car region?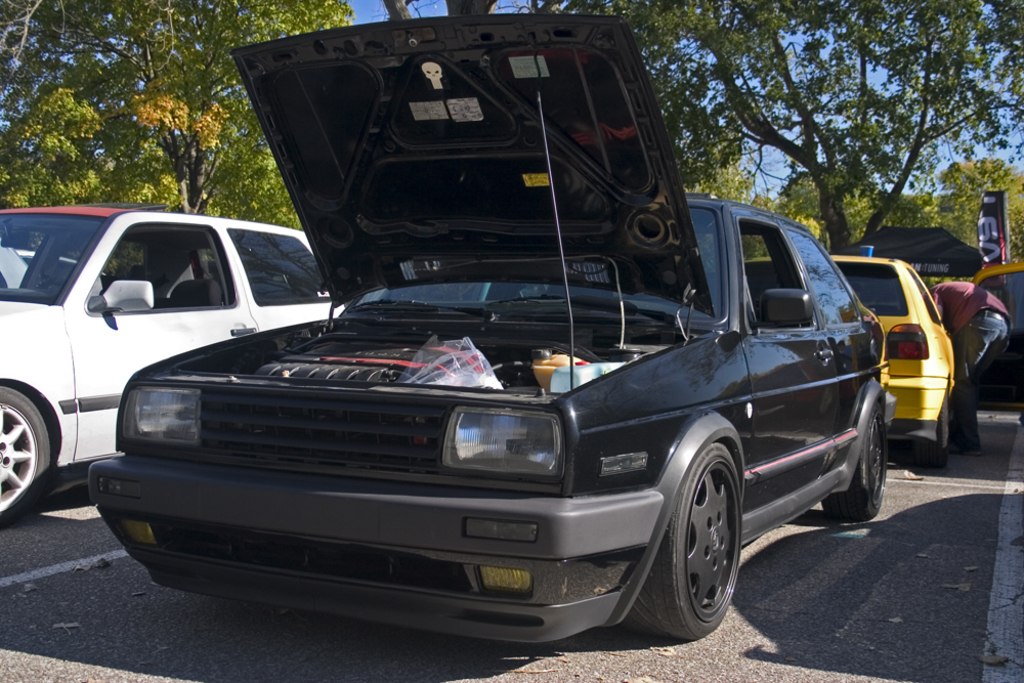
pyautogui.locateOnScreen(744, 243, 1023, 457)
